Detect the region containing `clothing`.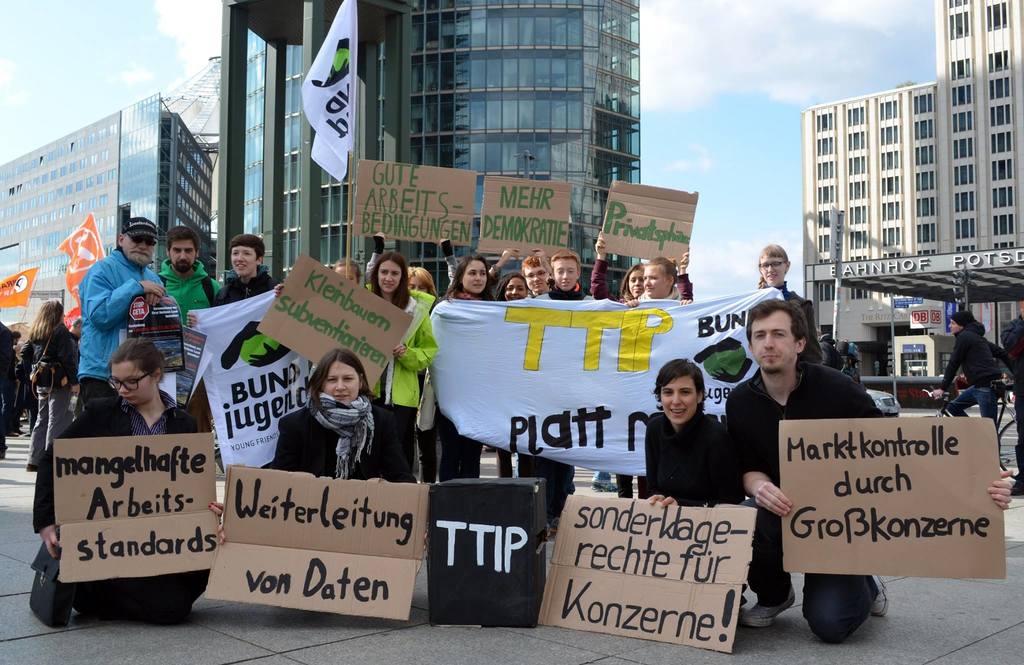
[x1=649, y1=414, x2=742, y2=602].
